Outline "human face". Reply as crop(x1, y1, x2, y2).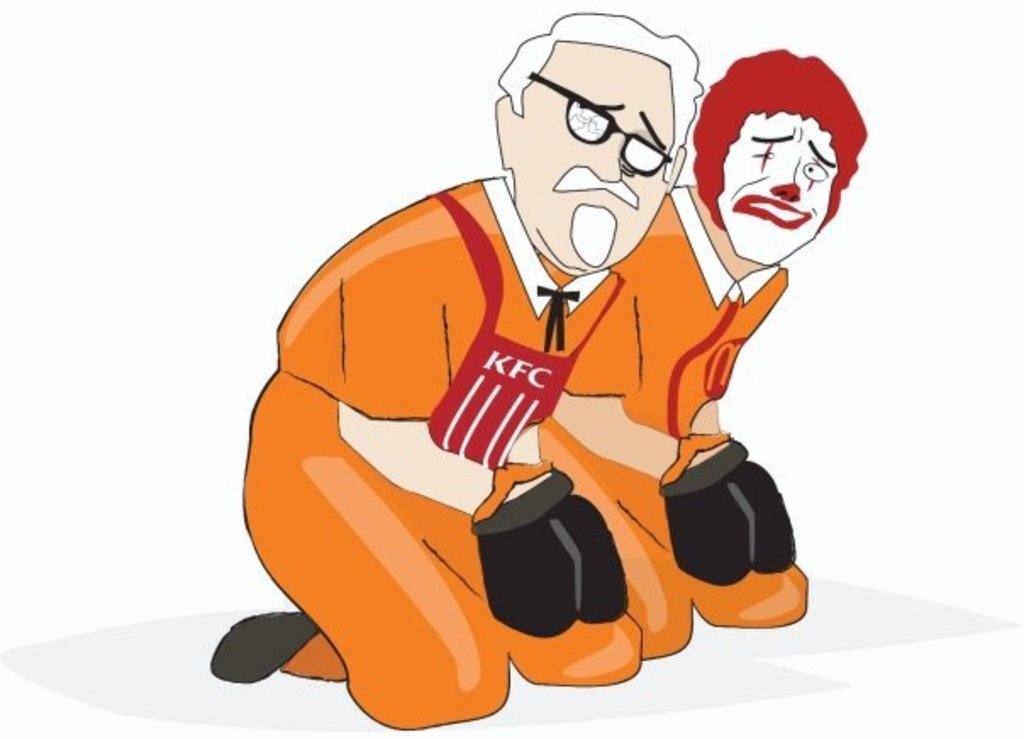
crop(721, 119, 829, 266).
